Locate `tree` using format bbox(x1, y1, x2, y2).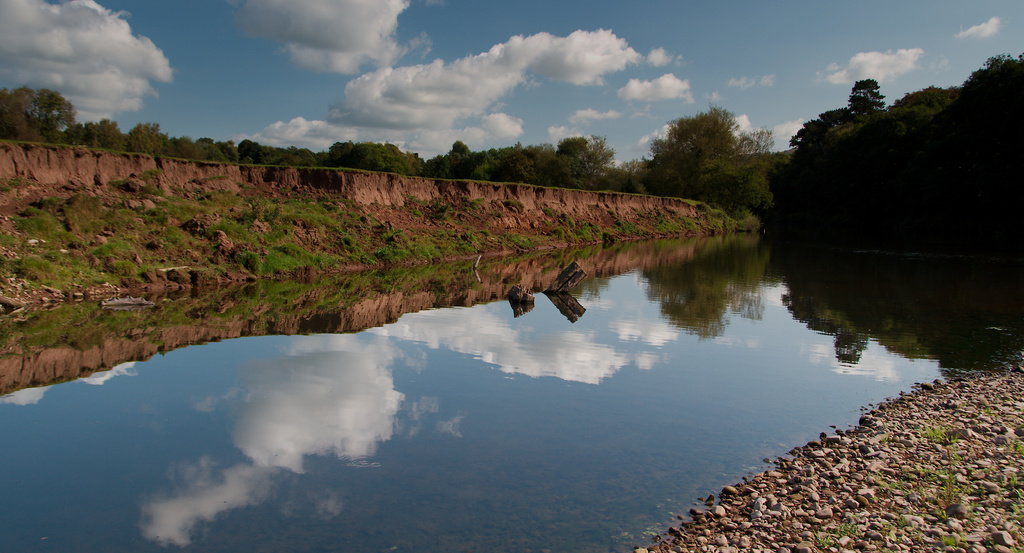
bbox(25, 88, 73, 140).
